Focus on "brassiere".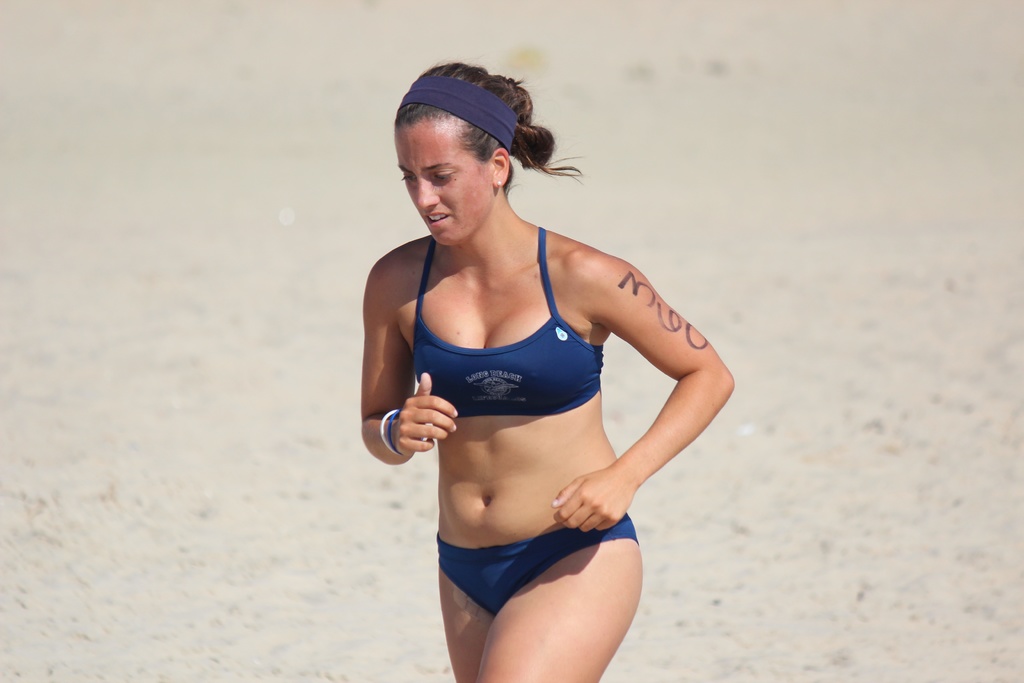
Focused at (407, 222, 607, 420).
